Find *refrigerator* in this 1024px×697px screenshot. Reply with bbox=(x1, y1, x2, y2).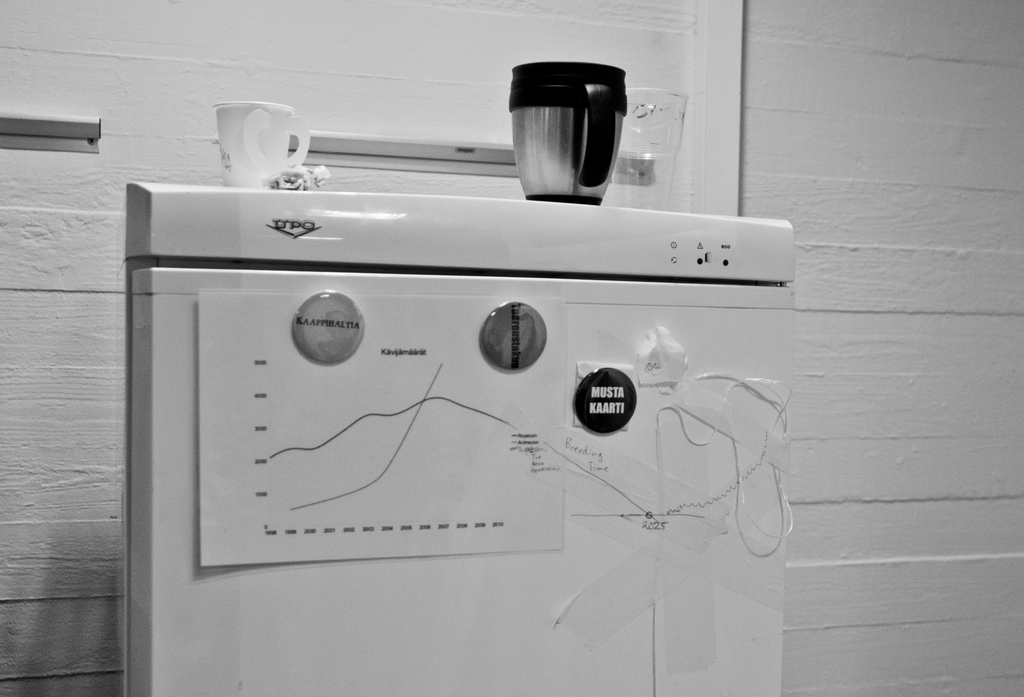
bbox=(118, 179, 792, 696).
